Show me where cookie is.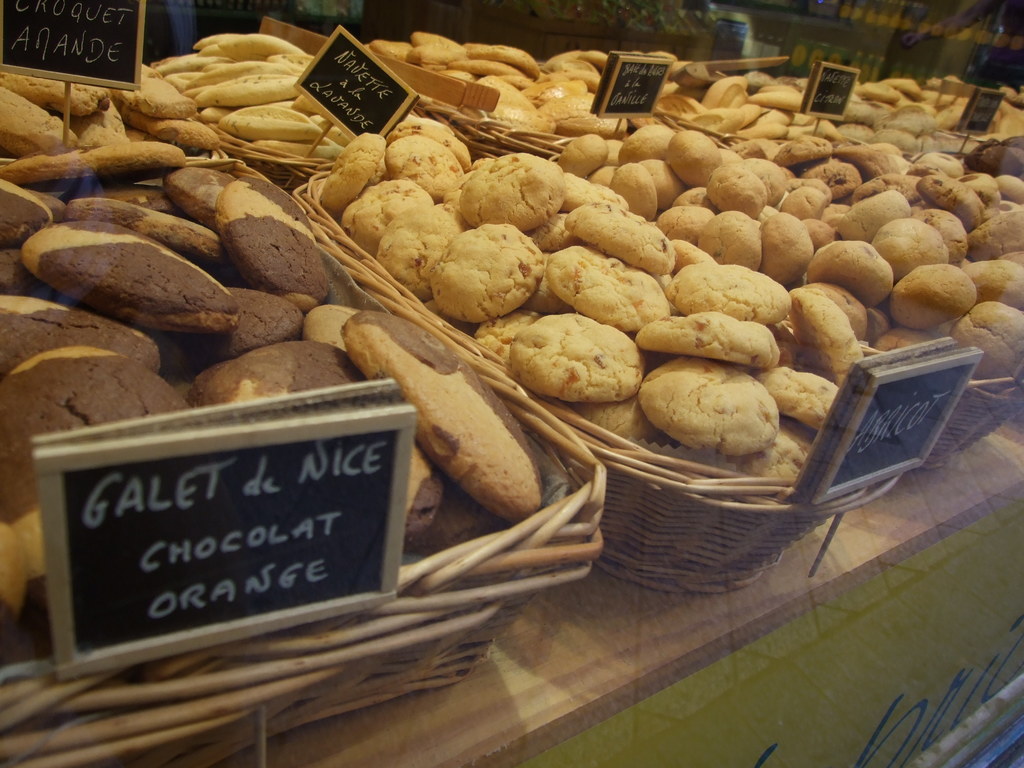
cookie is at bbox=(0, 339, 201, 425).
